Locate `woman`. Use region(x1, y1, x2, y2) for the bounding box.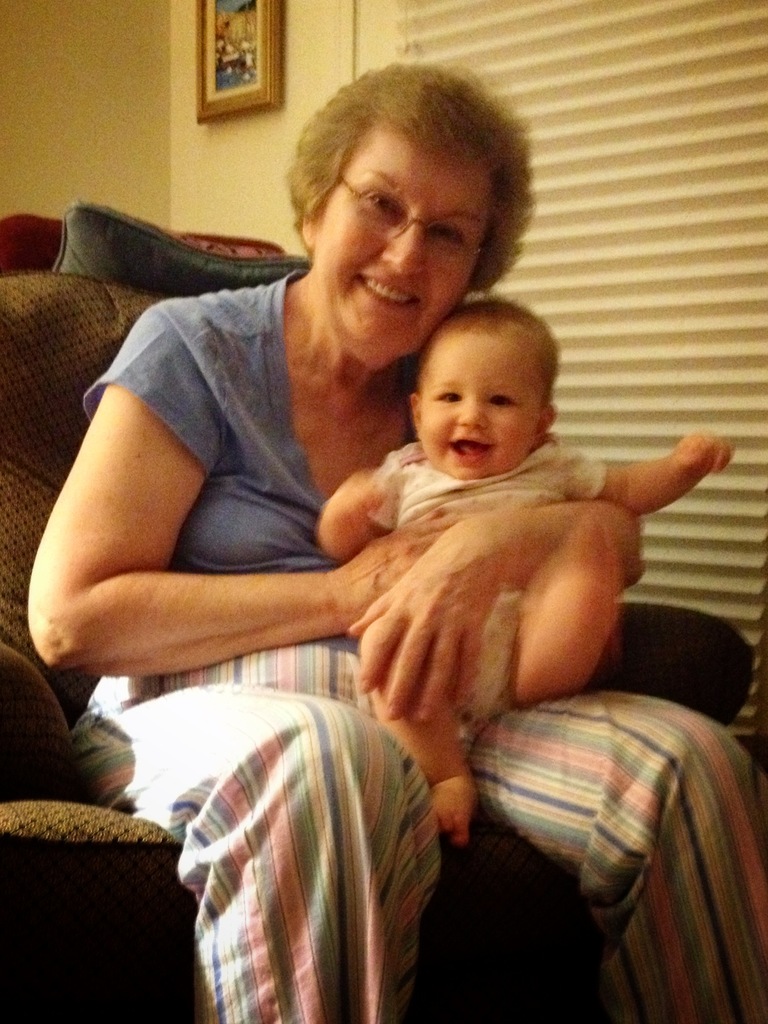
region(26, 42, 767, 1014).
